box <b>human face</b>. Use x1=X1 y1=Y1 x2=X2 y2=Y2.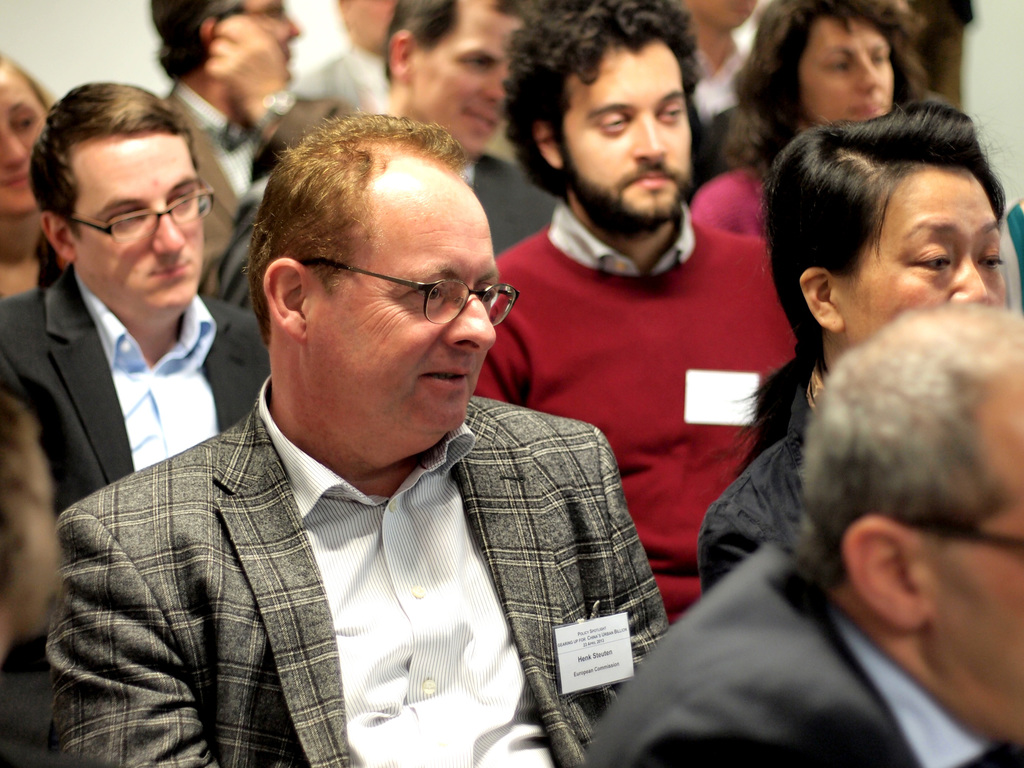
x1=310 y1=189 x2=505 y2=442.
